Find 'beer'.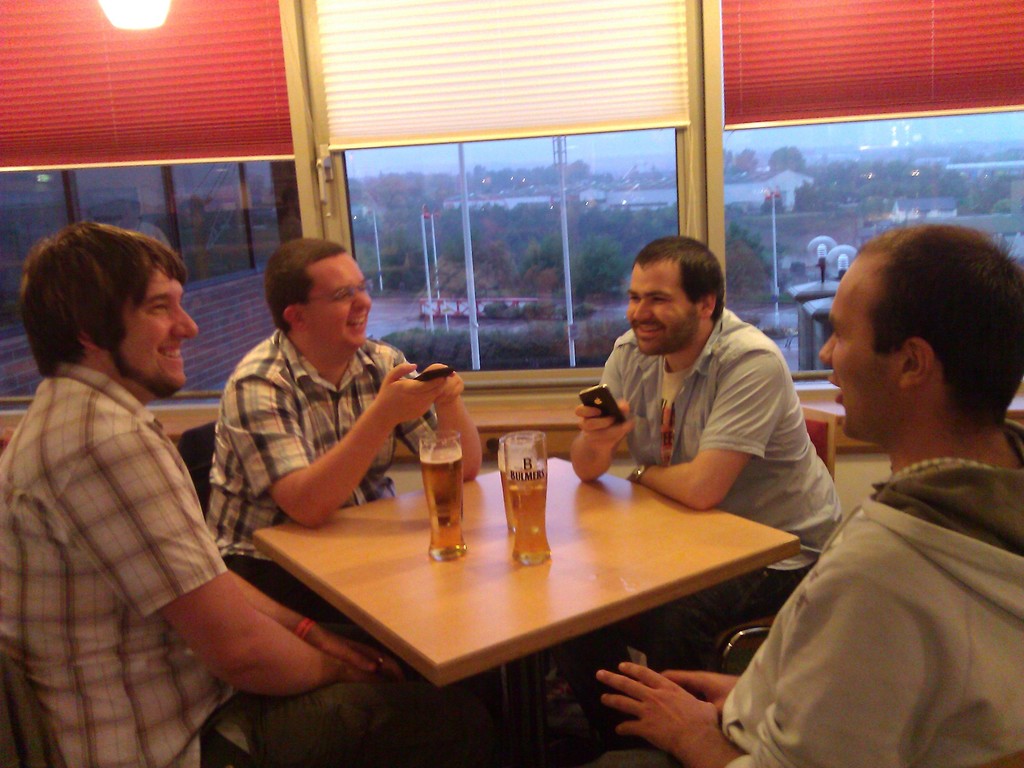
{"x1": 494, "y1": 426, "x2": 556, "y2": 561}.
